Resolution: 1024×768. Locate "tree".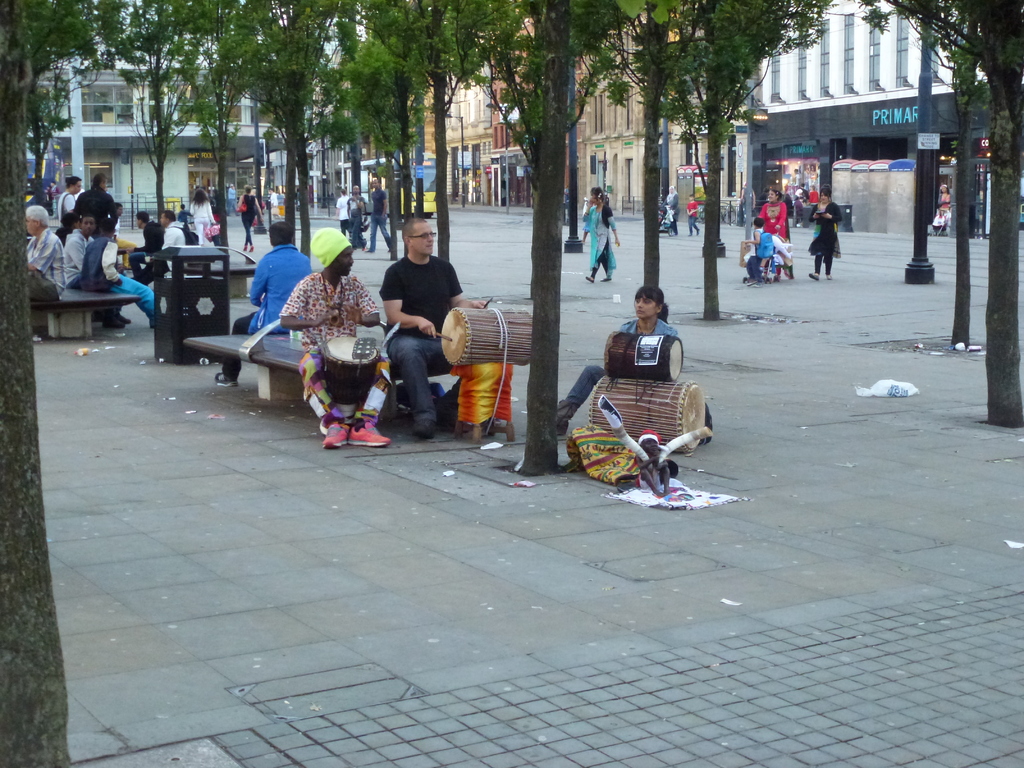
(x1=418, y1=0, x2=698, y2=474).
